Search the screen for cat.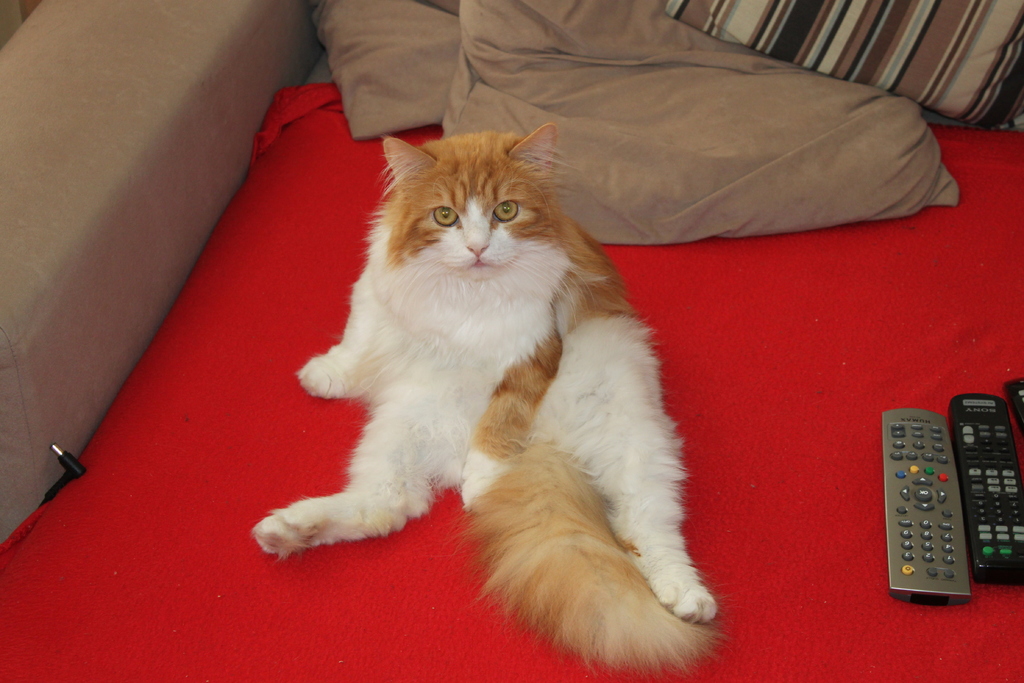
Found at <region>245, 117, 720, 666</region>.
